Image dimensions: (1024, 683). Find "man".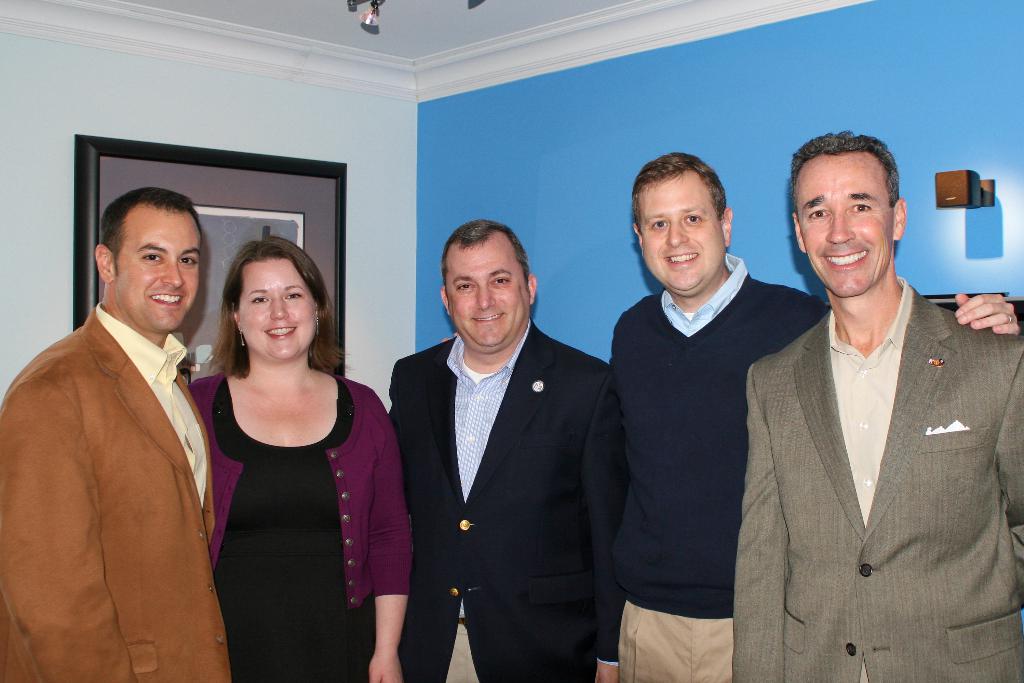
box=[726, 126, 1023, 682].
